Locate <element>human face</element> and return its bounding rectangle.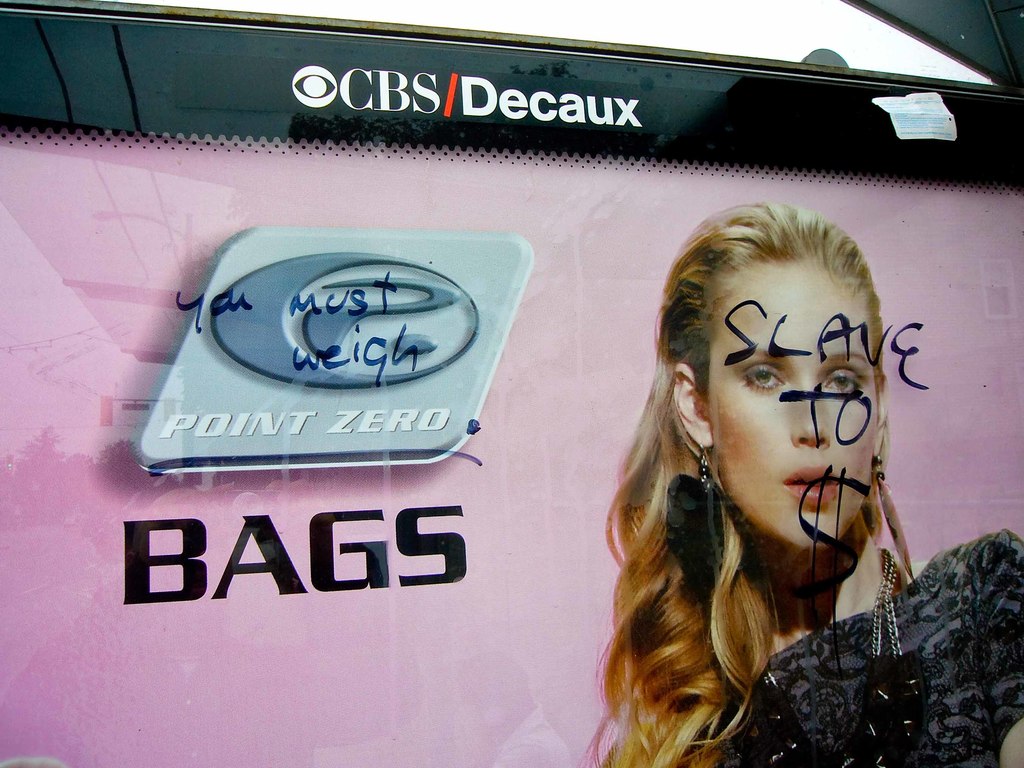
[704,252,880,549].
